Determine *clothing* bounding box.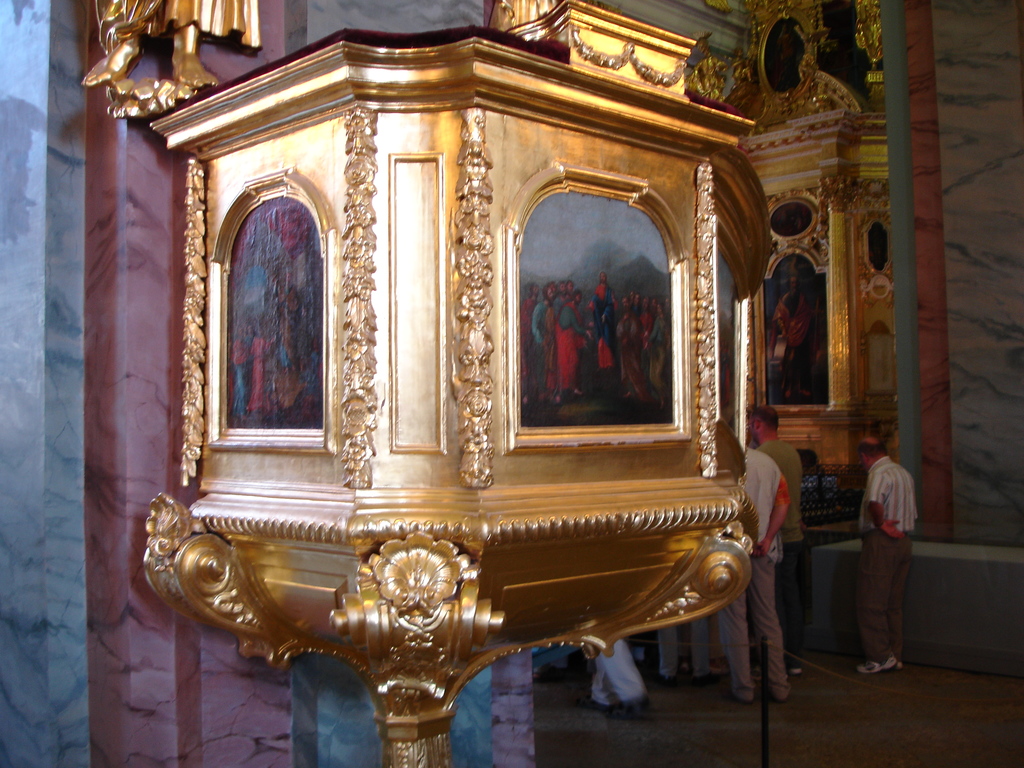
Determined: detection(582, 311, 595, 368).
